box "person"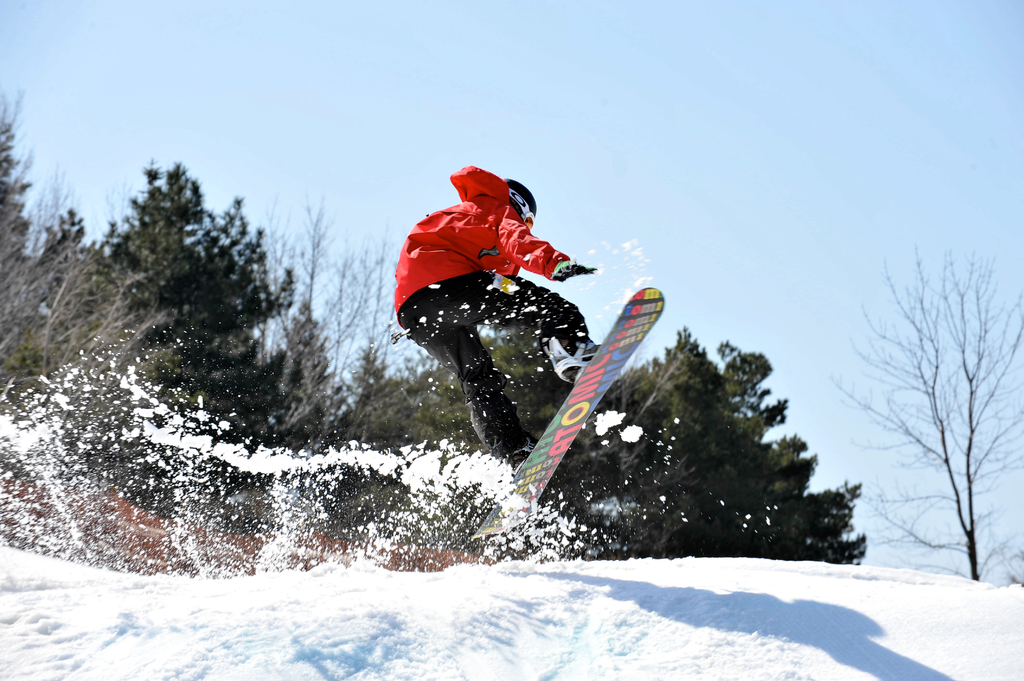
394/140/622/502
